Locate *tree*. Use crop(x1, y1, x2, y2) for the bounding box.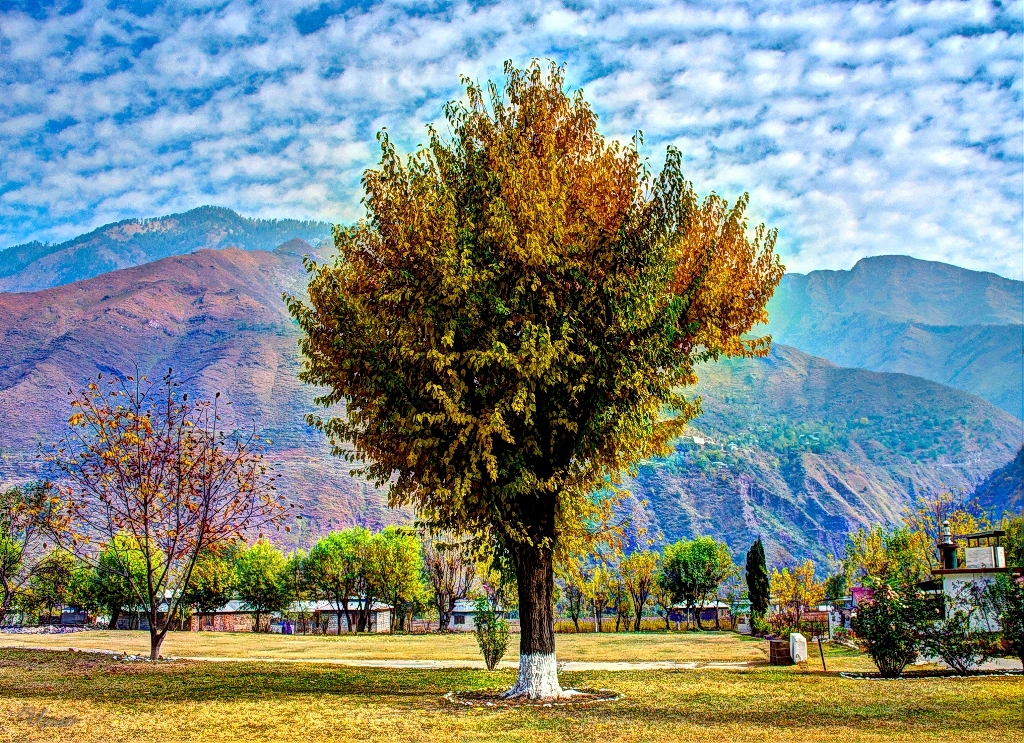
crop(91, 517, 171, 610).
